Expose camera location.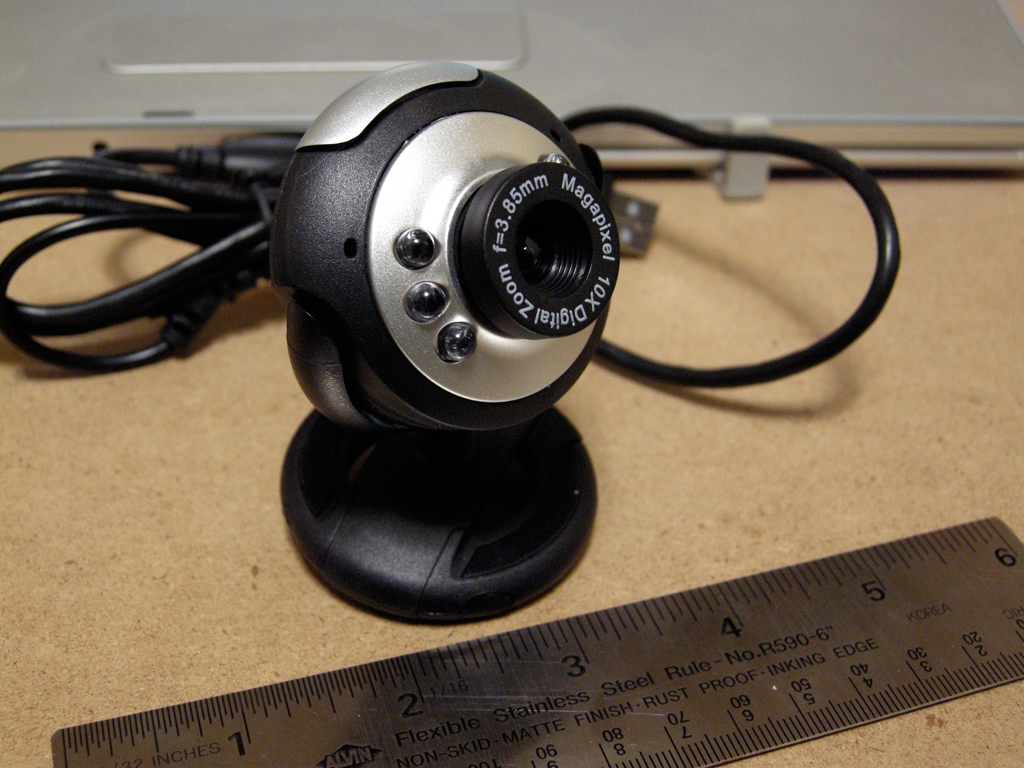
Exposed at bbox(284, 62, 613, 613).
